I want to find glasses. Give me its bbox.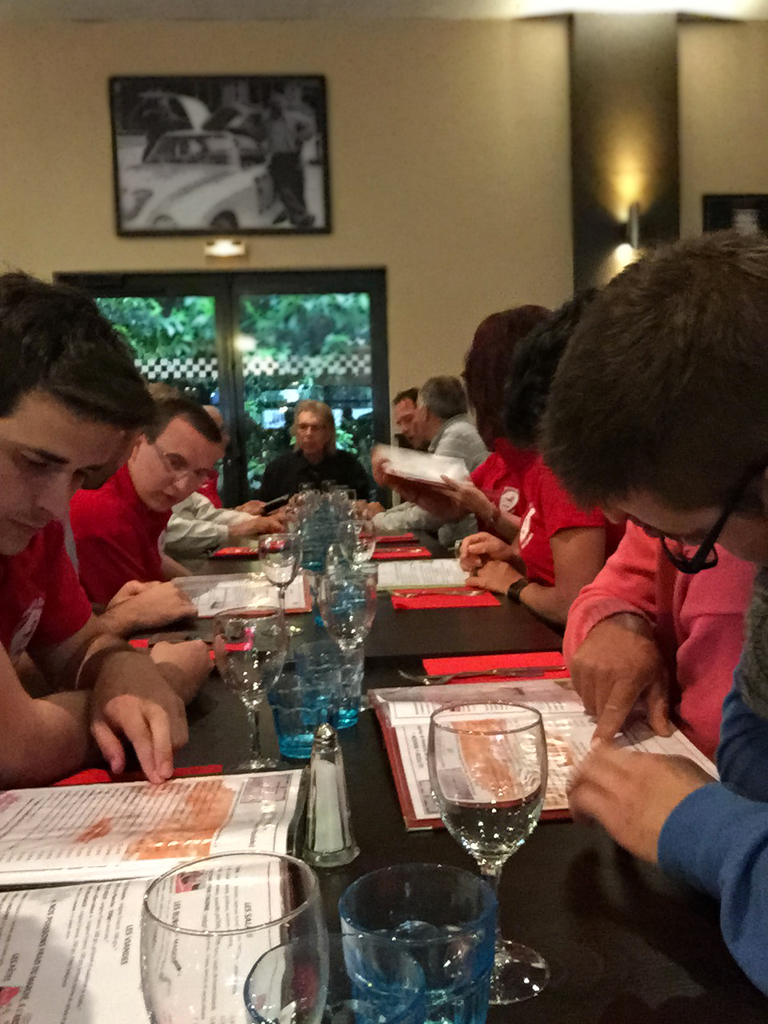
(655, 510, 735, 576).
